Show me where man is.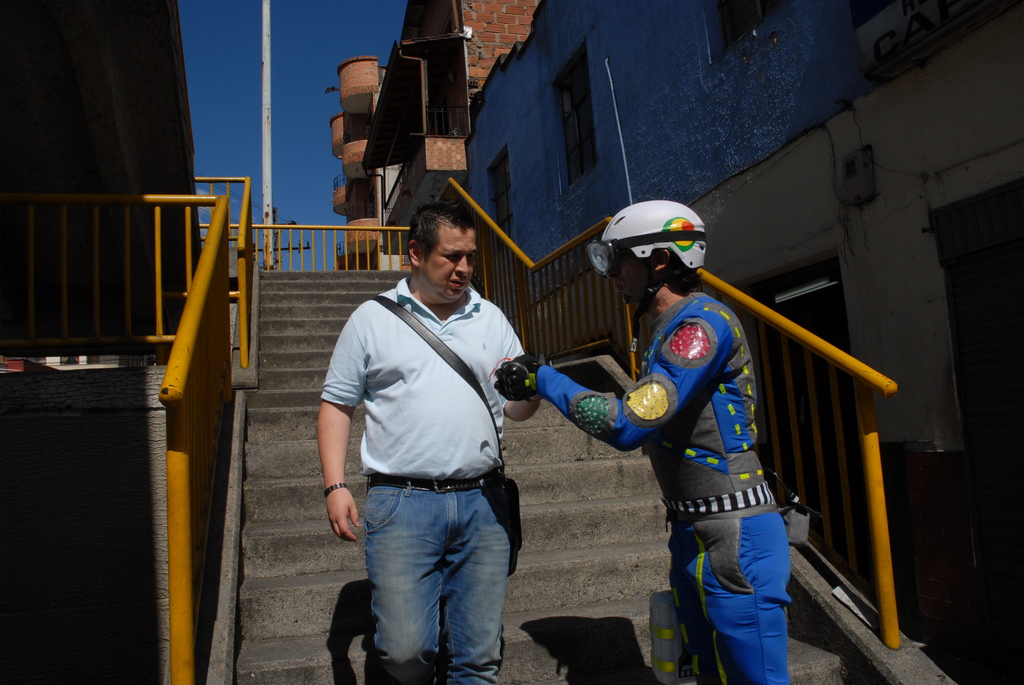
man is at [x1=495, y1=197, x2=788, y2=684].
